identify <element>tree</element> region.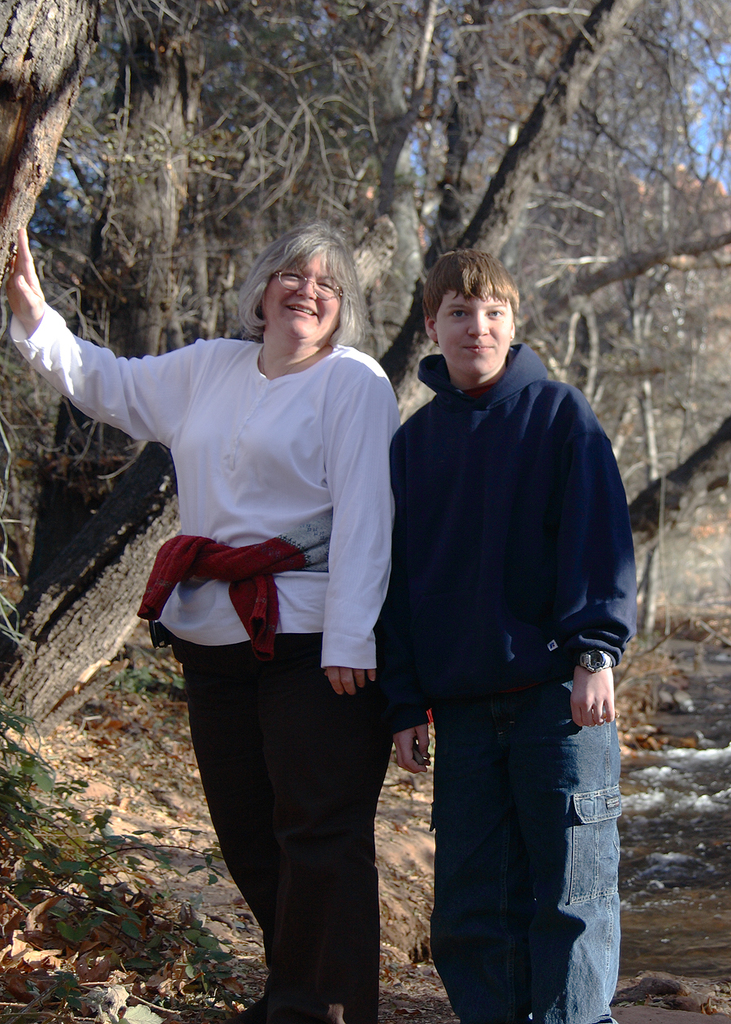
Region: x1=0 y1=0 x2=730 y2=744.
